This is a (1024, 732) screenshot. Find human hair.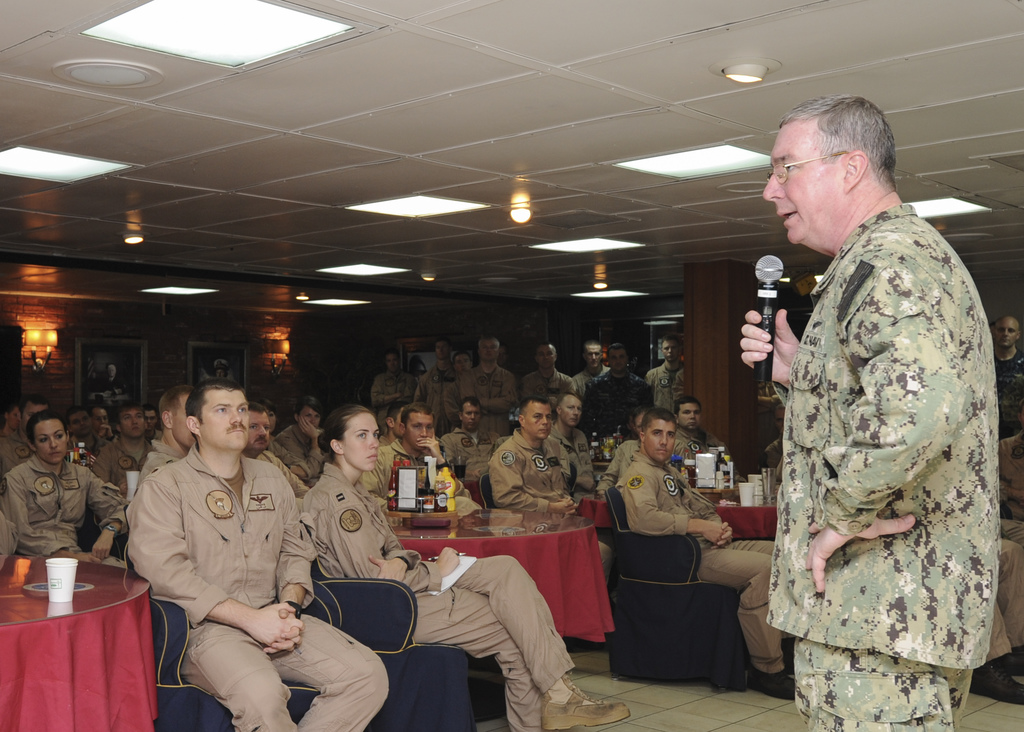
Bounding box: (673, 395, 699, 411).
